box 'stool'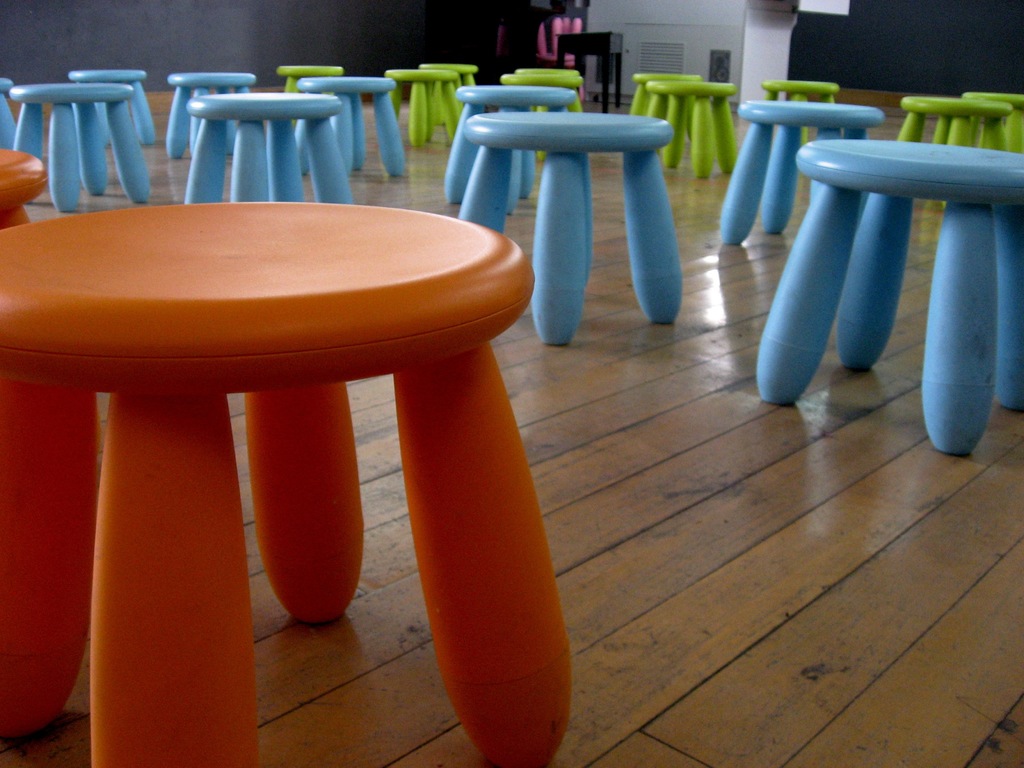
{"left": 973, "top": 91, "right": 1023, "bottom": 150}
